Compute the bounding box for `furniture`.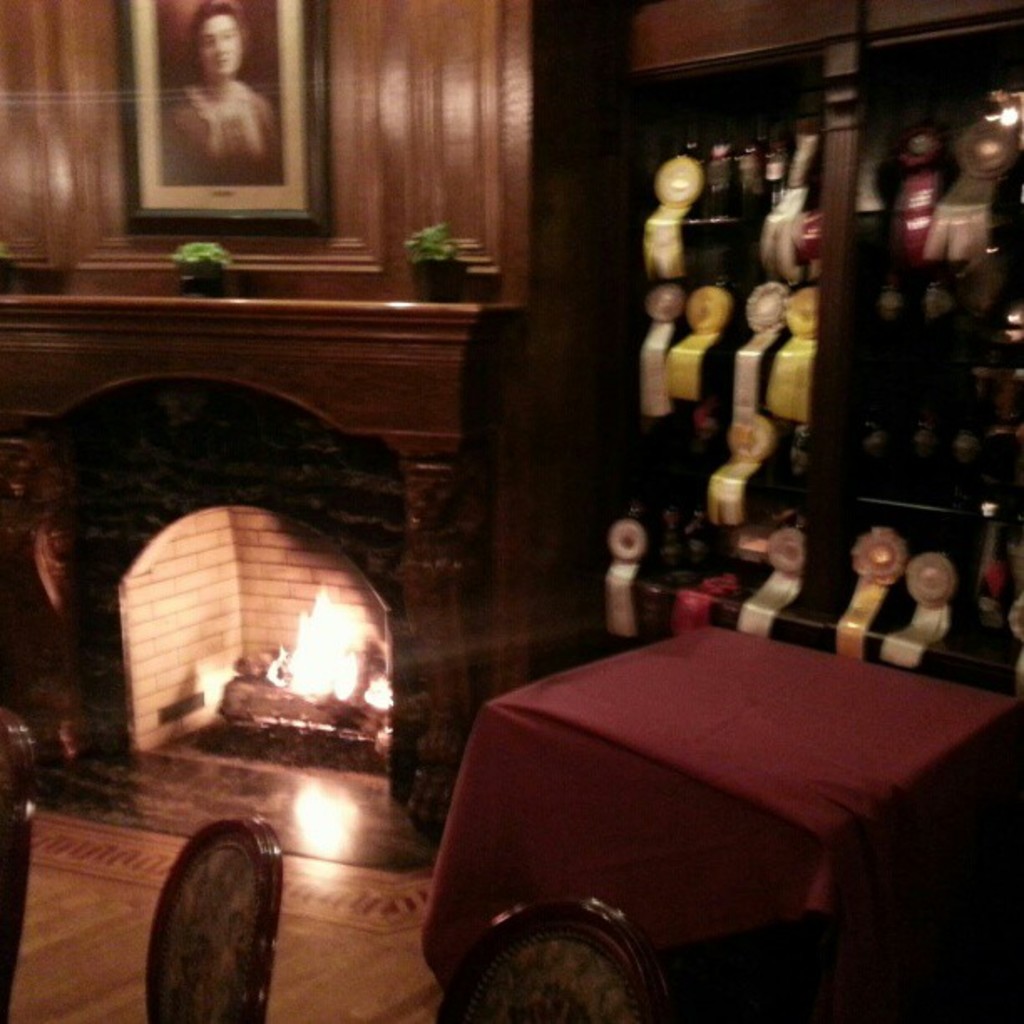
433/892/673/1022.
